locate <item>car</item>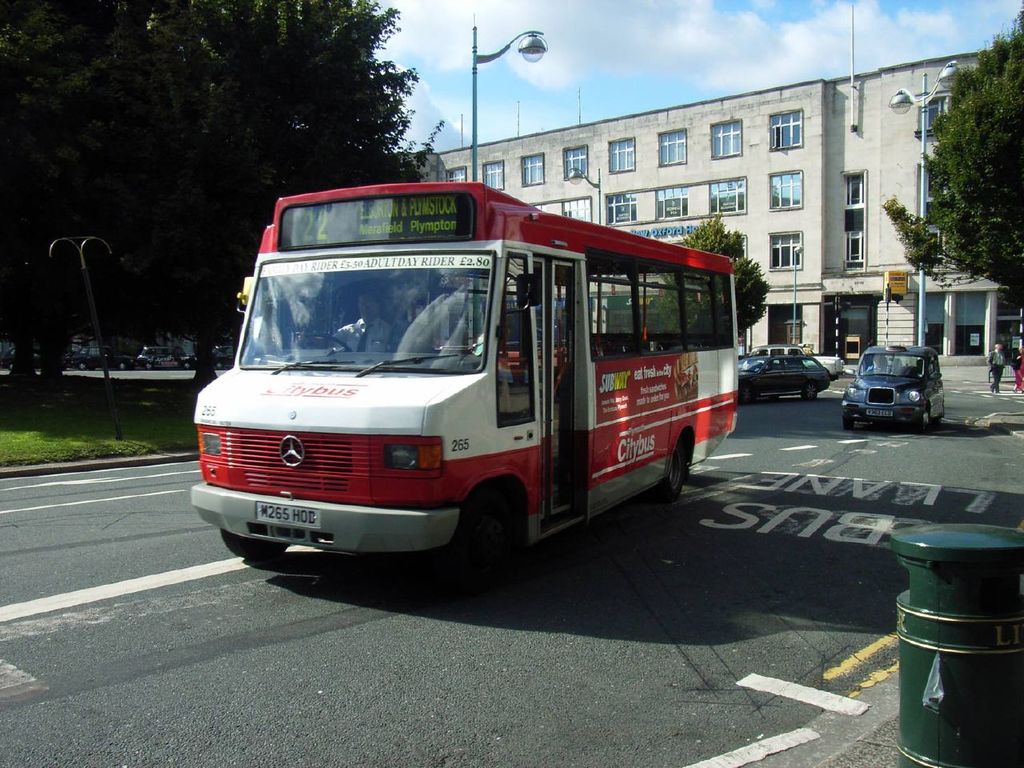
bbox(0, 344, 70, 370)
